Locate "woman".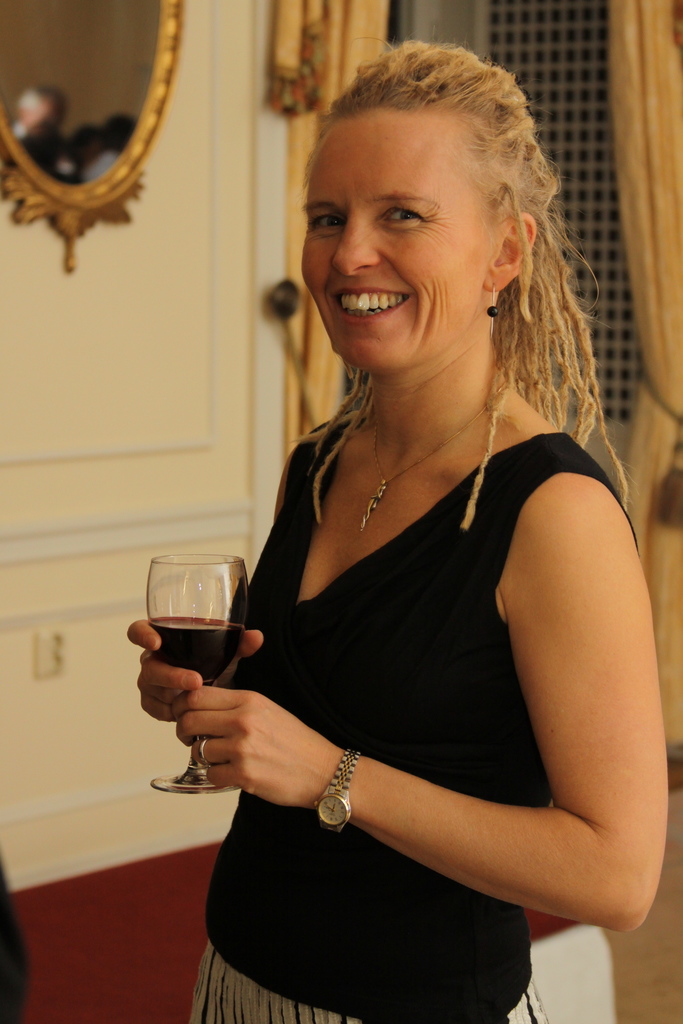
Bounding box: (193, 0, 642, 1023).
